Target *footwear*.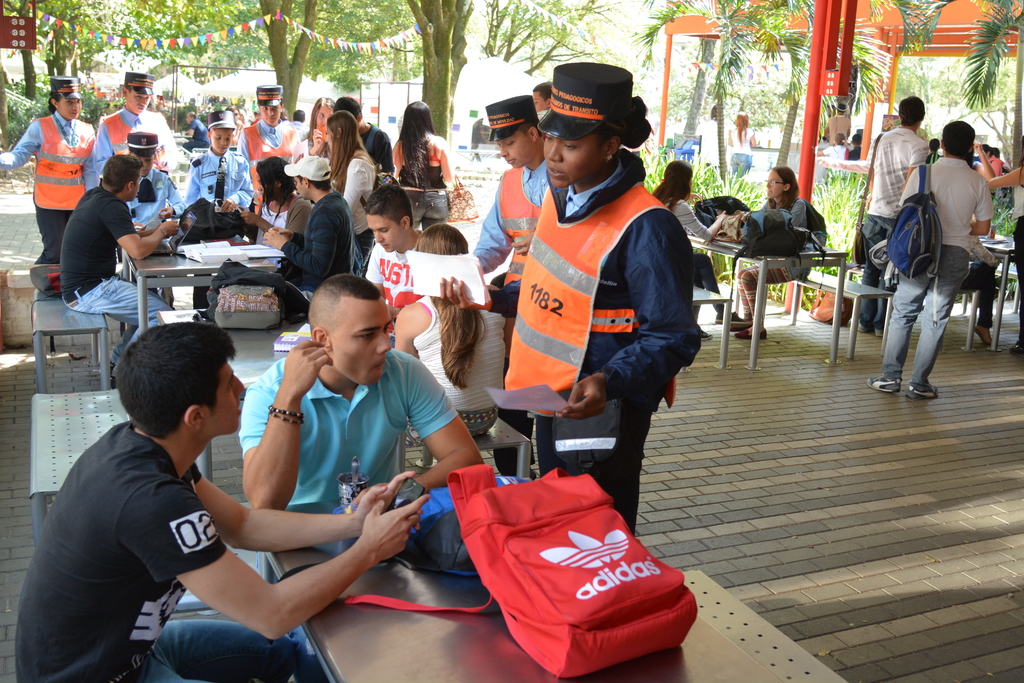
Target region: Rect(976, 324, 1002, 351).
